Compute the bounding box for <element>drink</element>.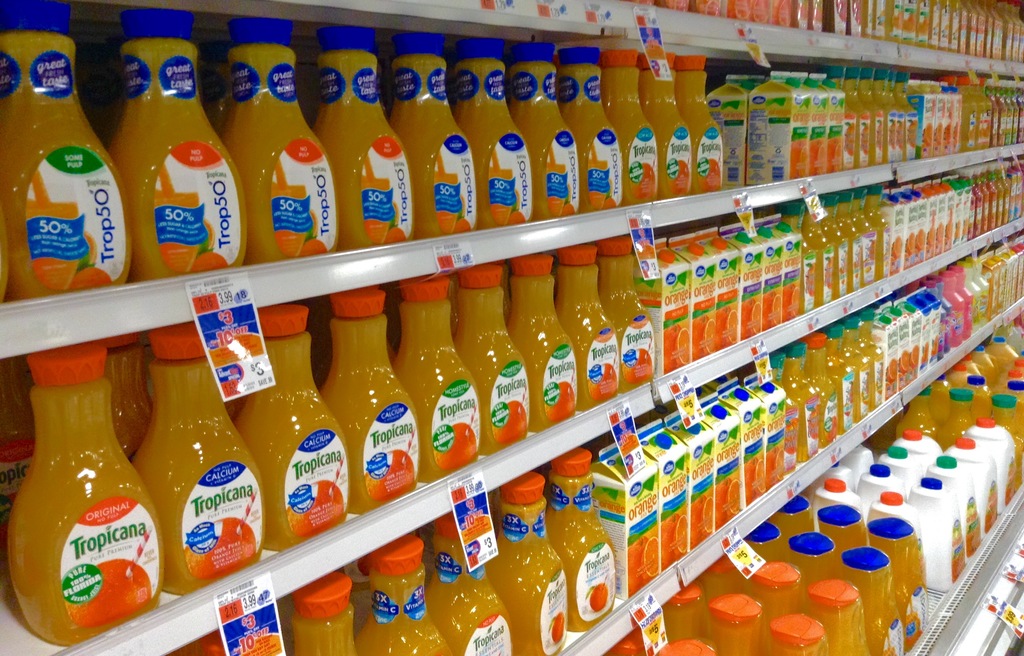
BBox(942, 174, 963, 247).
